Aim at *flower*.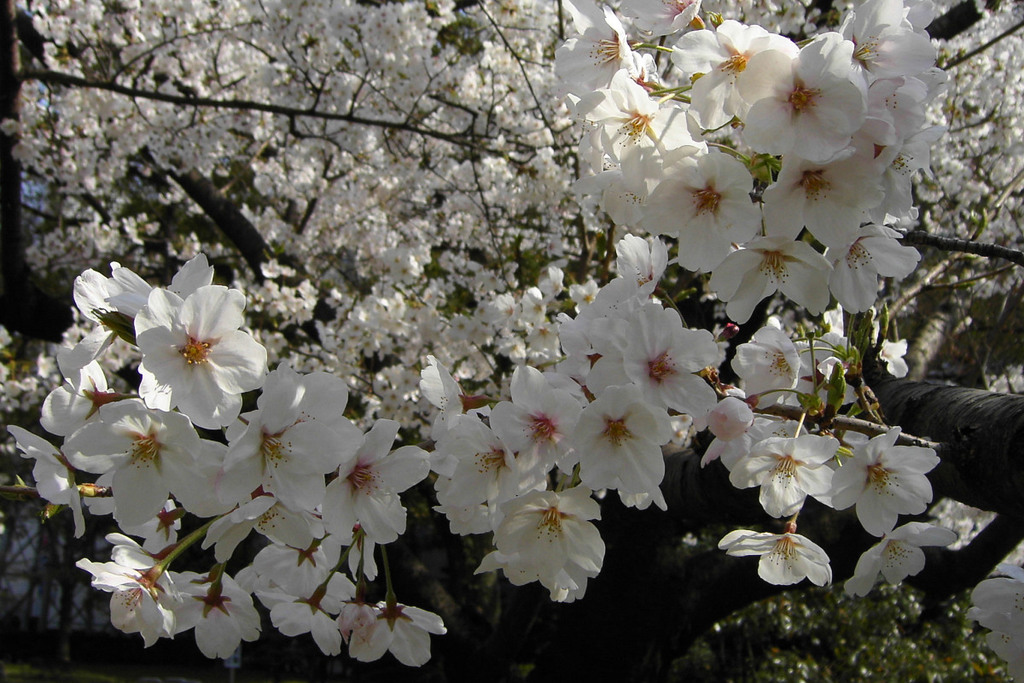
Aimed at detection(334, 600, 443, 669).
